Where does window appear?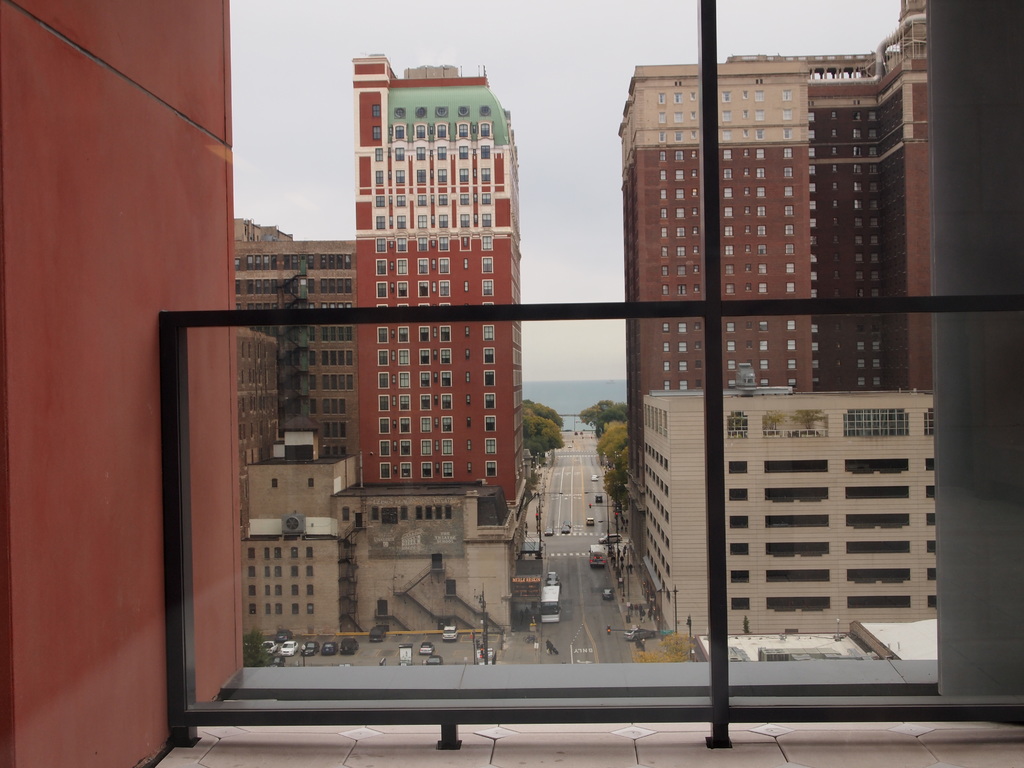
Appears at Rect(445, 508, 450, 522).
